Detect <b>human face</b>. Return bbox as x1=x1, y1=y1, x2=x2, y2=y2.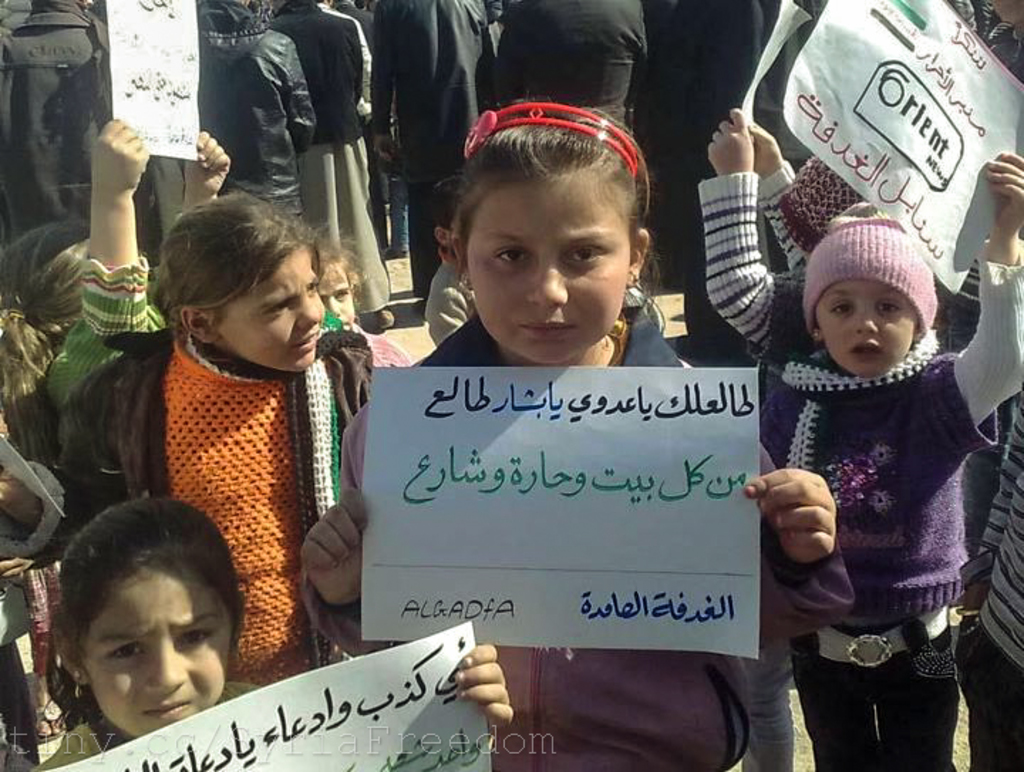
x1=319, y1=263, x2=361, y2=330.
